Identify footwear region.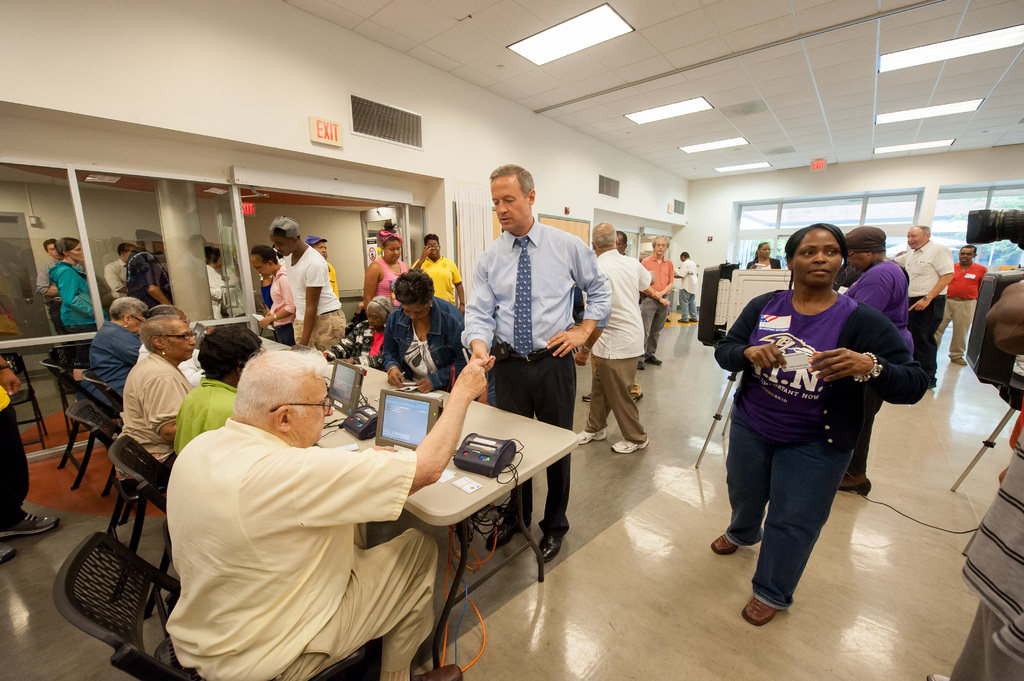
Region: 577 429 607 445.
